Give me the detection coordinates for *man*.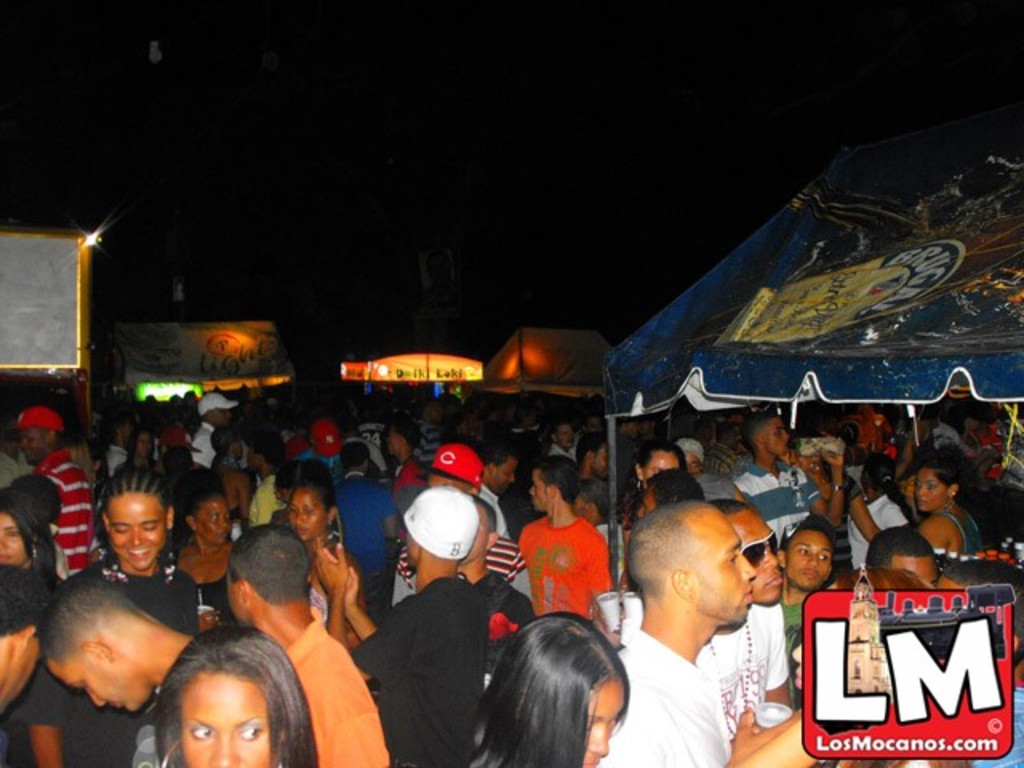
detection(704, 501, 794, 742).
